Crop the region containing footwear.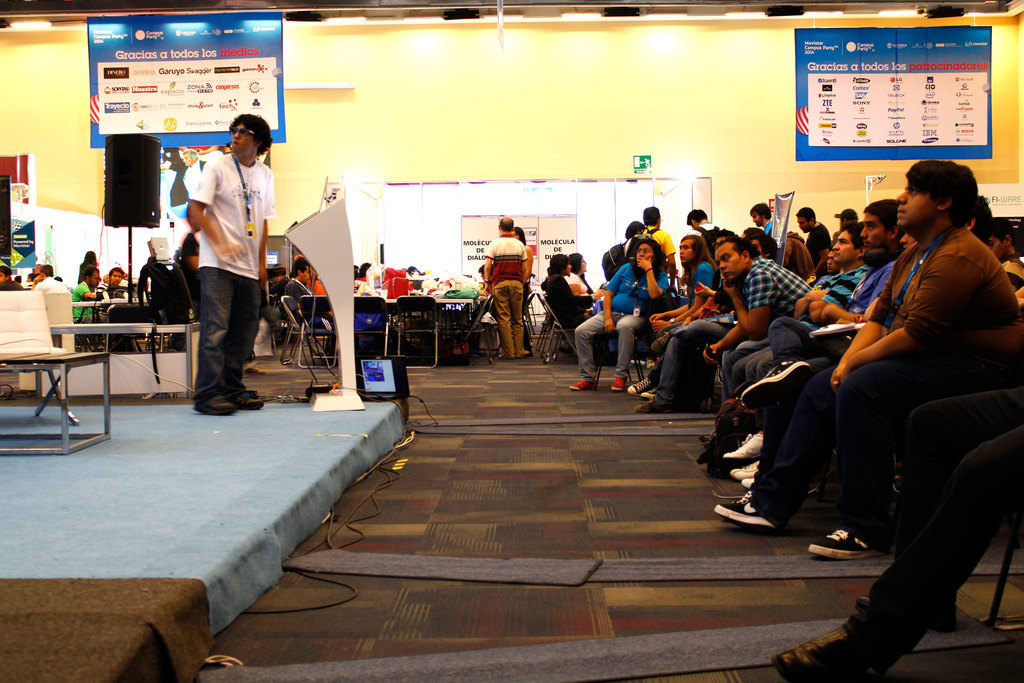
Crop region: <region>711, 497, 776, 534</region>.
